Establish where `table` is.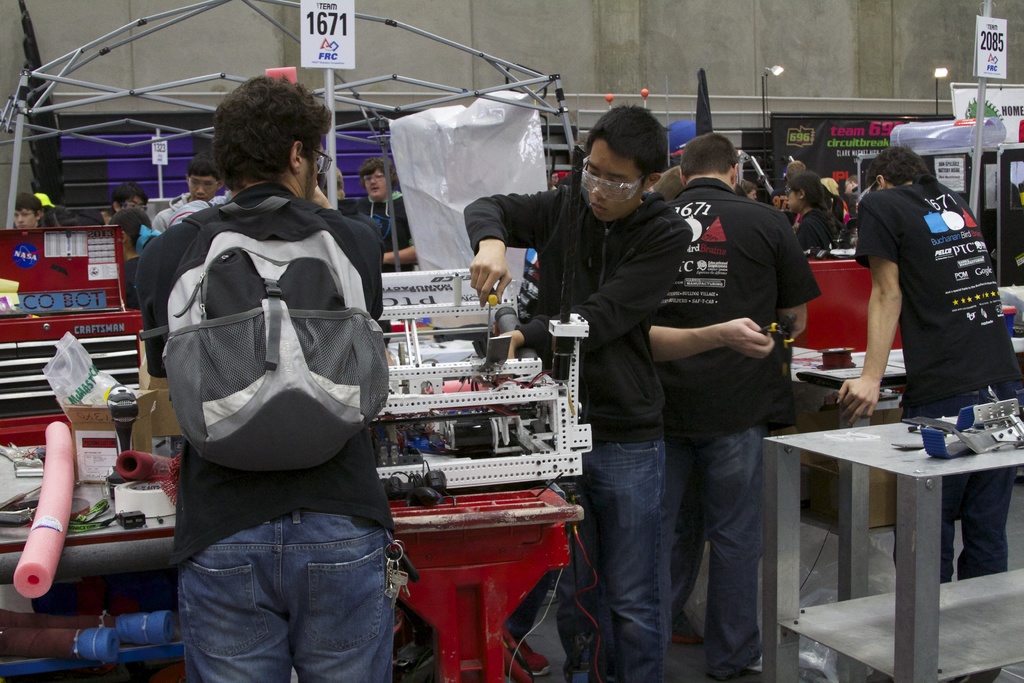
Established at Rect(758, 398, 1023, 682).
